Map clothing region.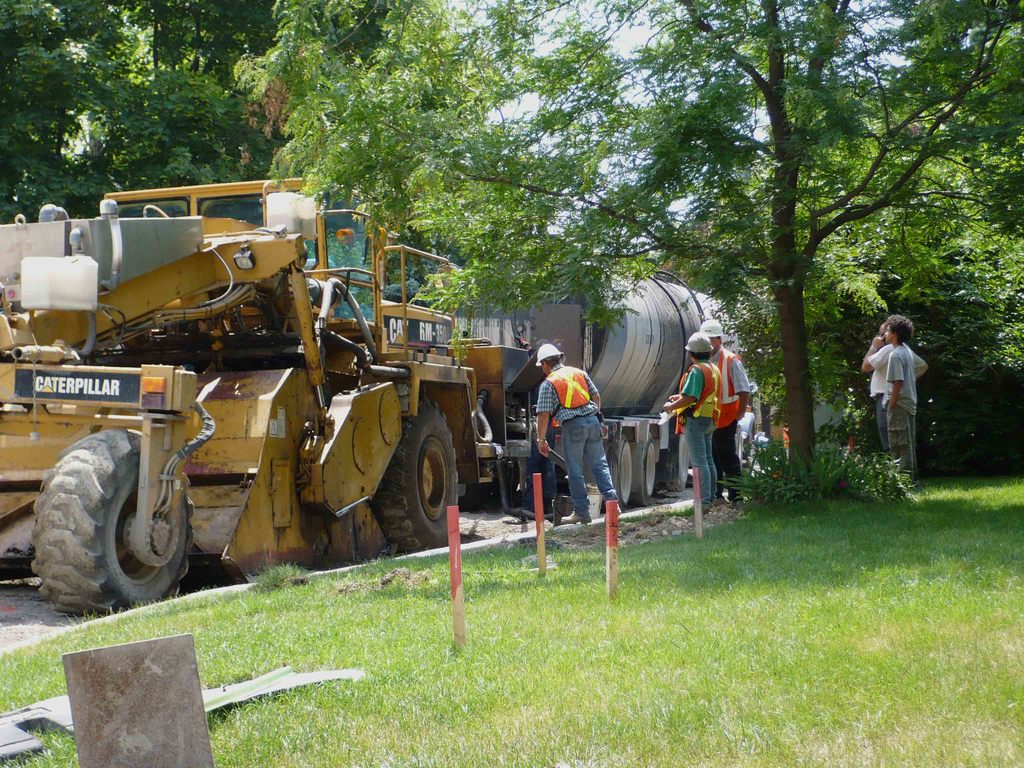
Mapped to rect(683, 358, 721, 497).
